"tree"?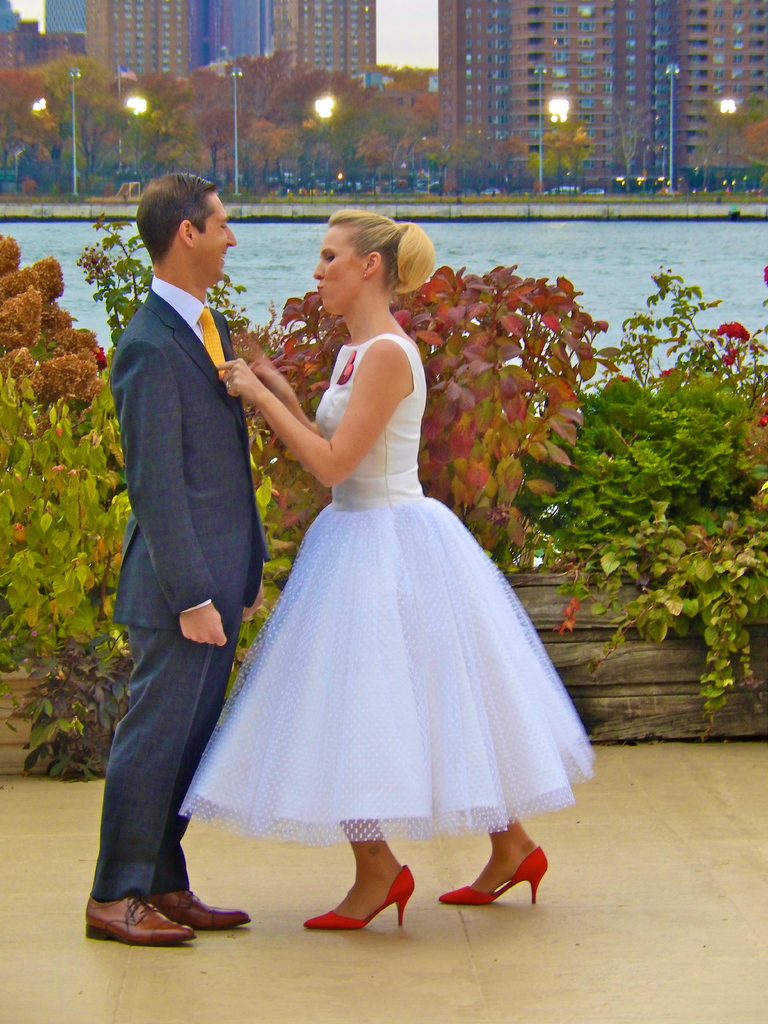
589/90/674/180
